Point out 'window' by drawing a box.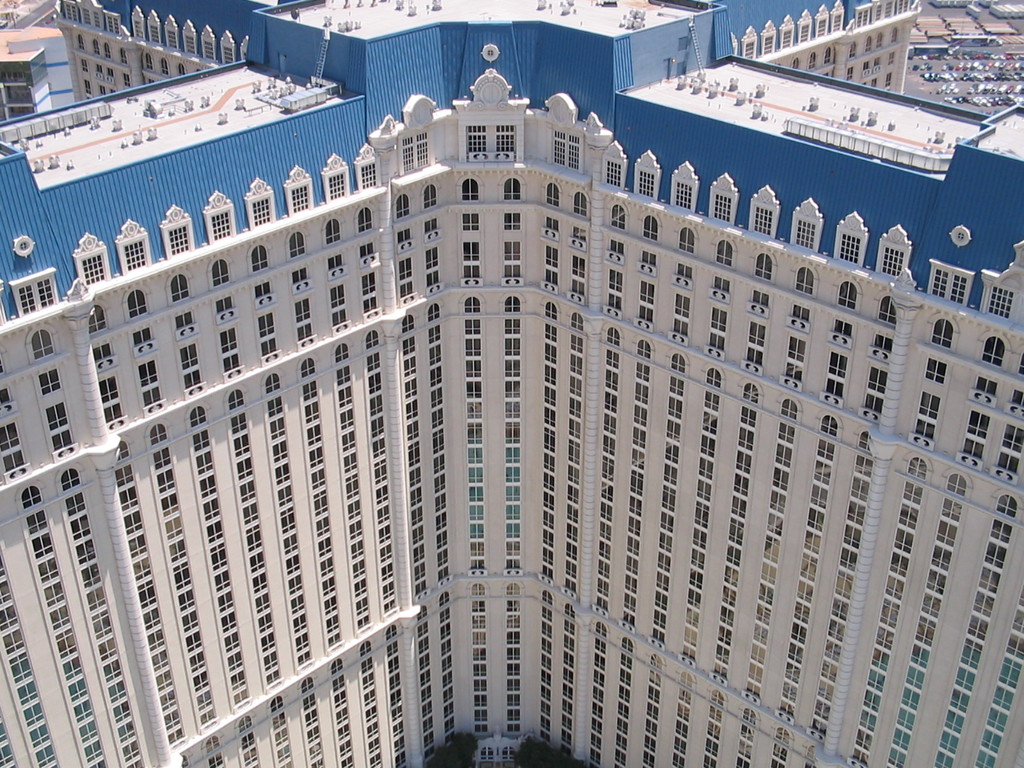
(874,58,879,70).
